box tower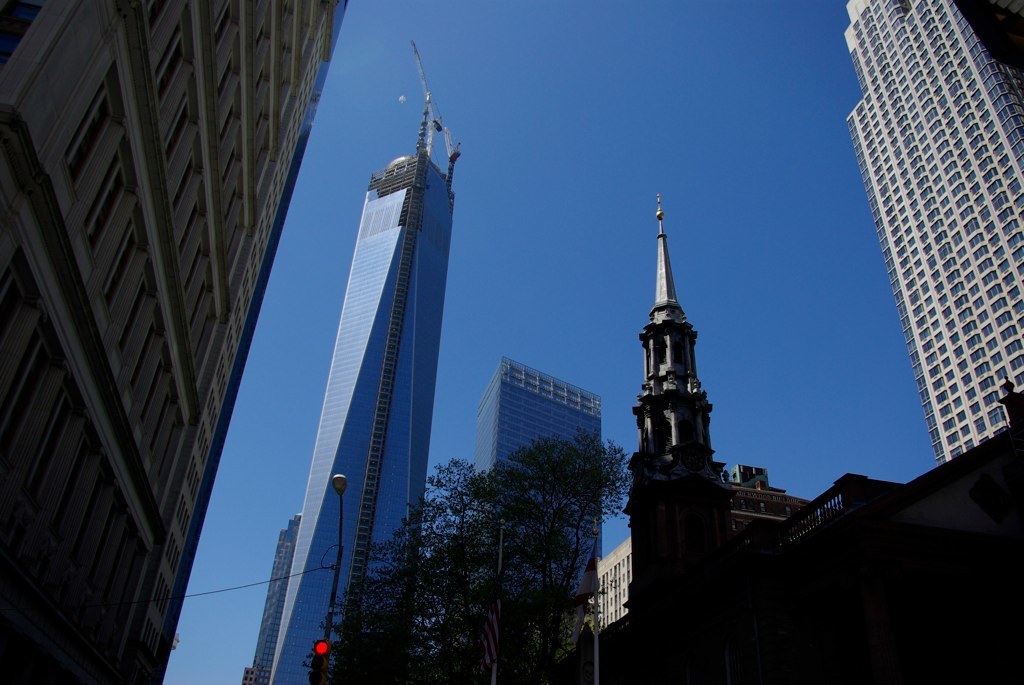
630 200 743 684
